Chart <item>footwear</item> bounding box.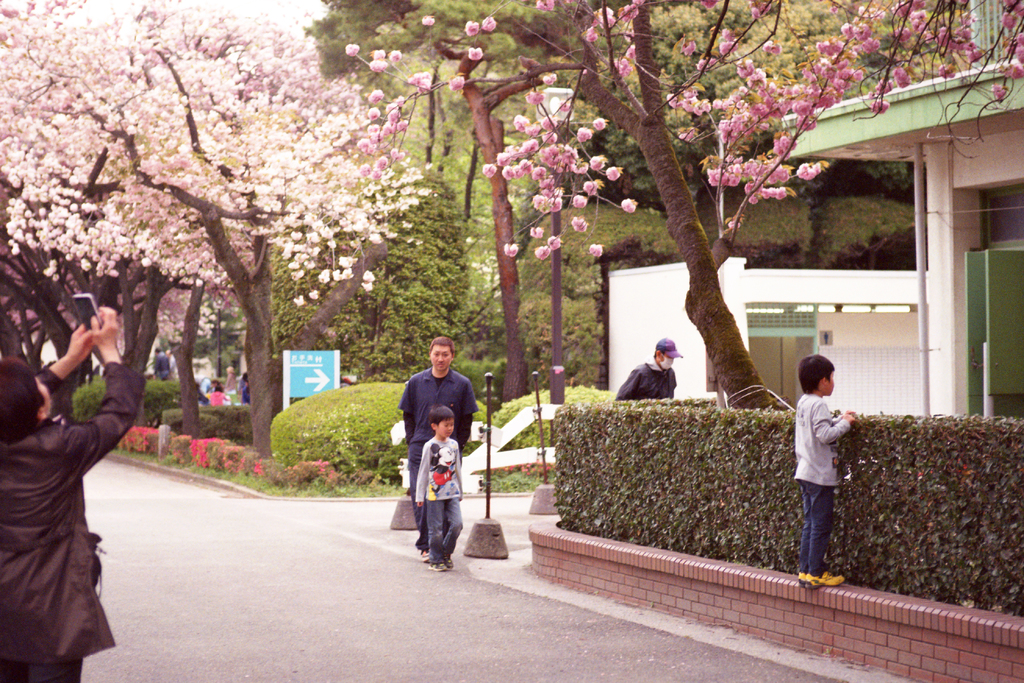
Charted: (x1=444, y1=555, x2=452, y2=567).
